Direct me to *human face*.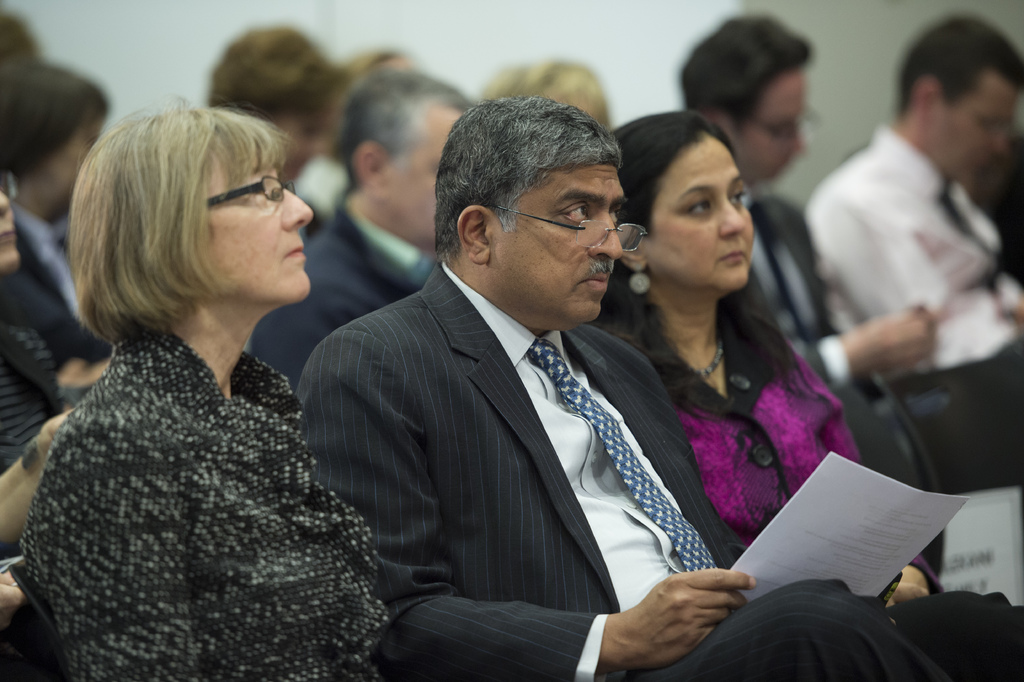
Direction: 42/116/109/211.
